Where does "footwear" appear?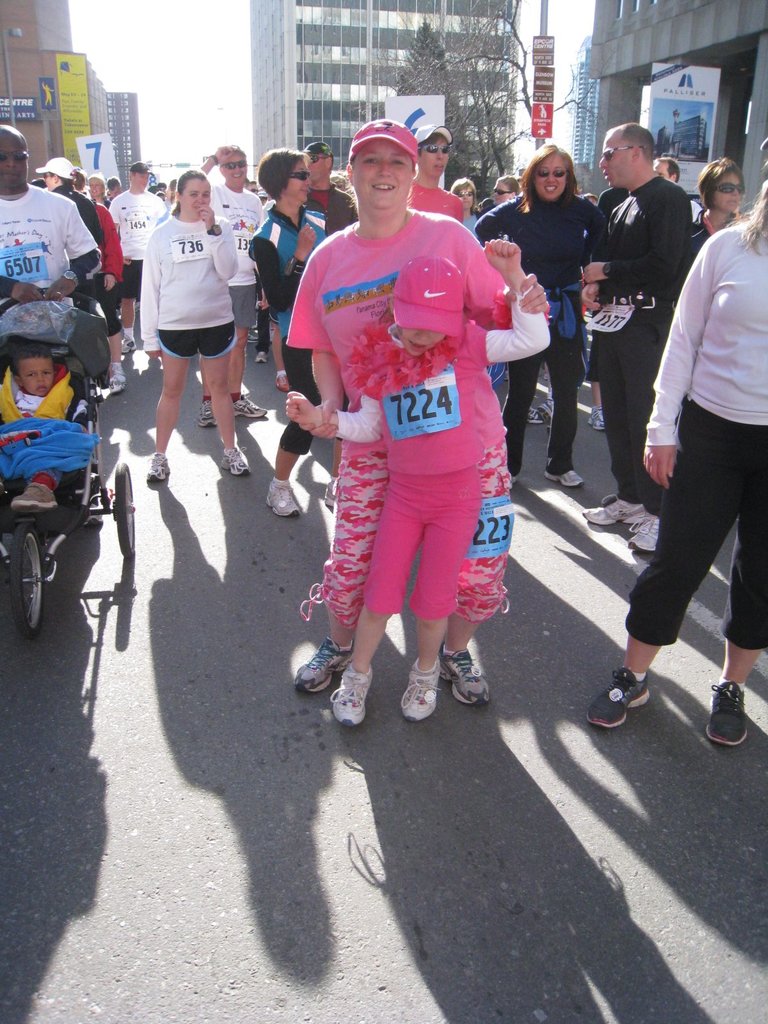
Appears at bbox=[258, 350, 266, 362].
